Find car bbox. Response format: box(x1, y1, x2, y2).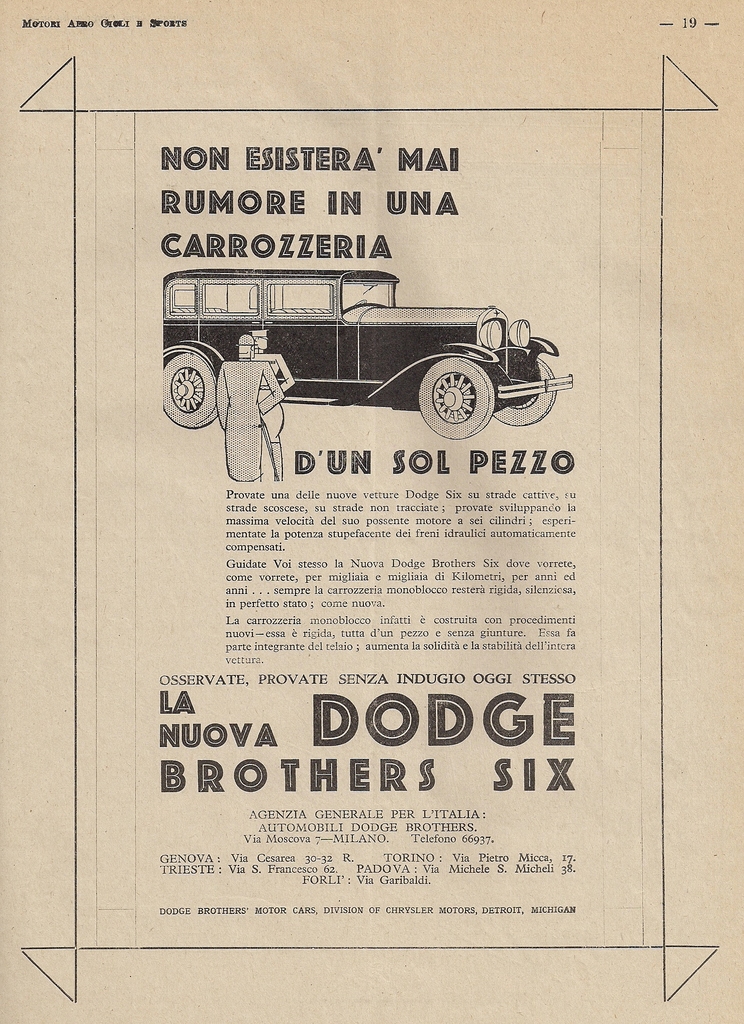
box(165, 274, 578, 430).
